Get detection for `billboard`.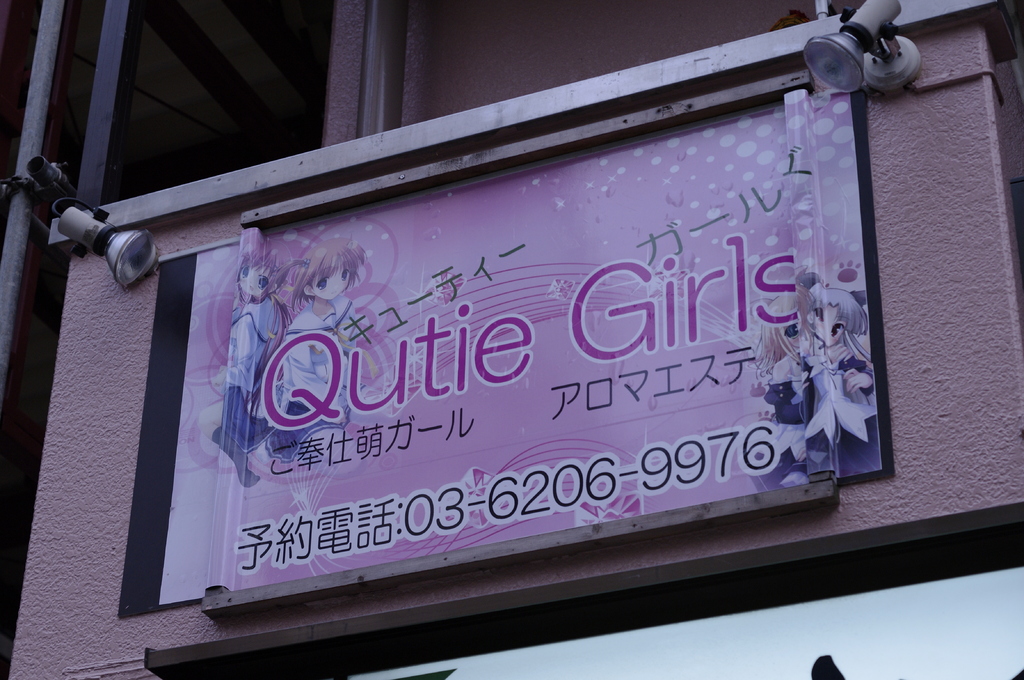
Detection: x1=88 y1=61 x2=943 y2=653.
